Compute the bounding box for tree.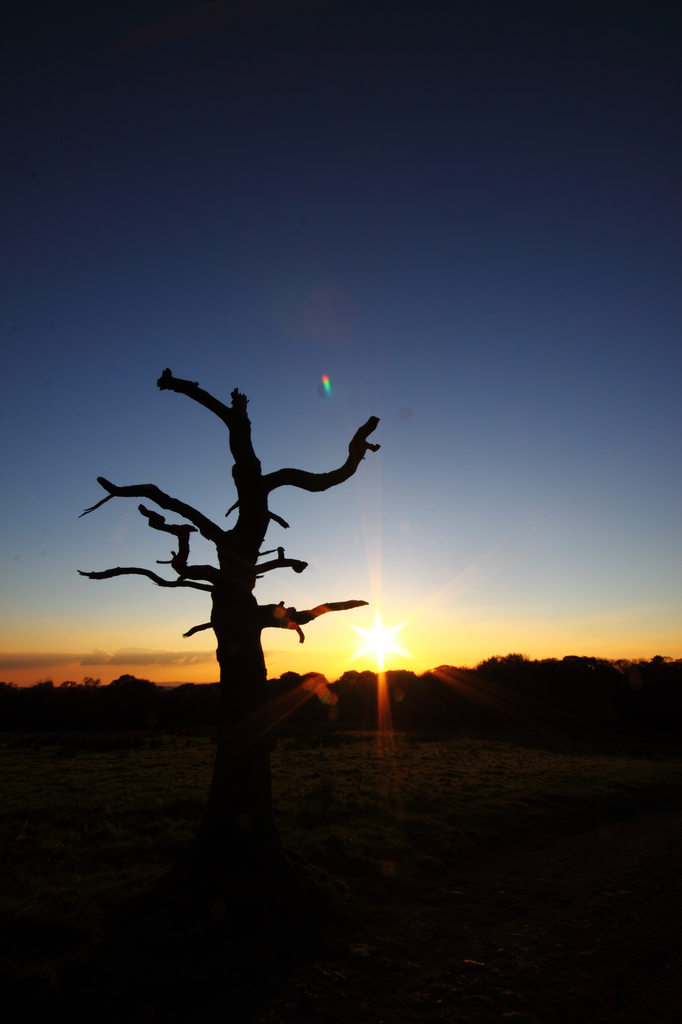
locate(79, 369, 388, 864).
